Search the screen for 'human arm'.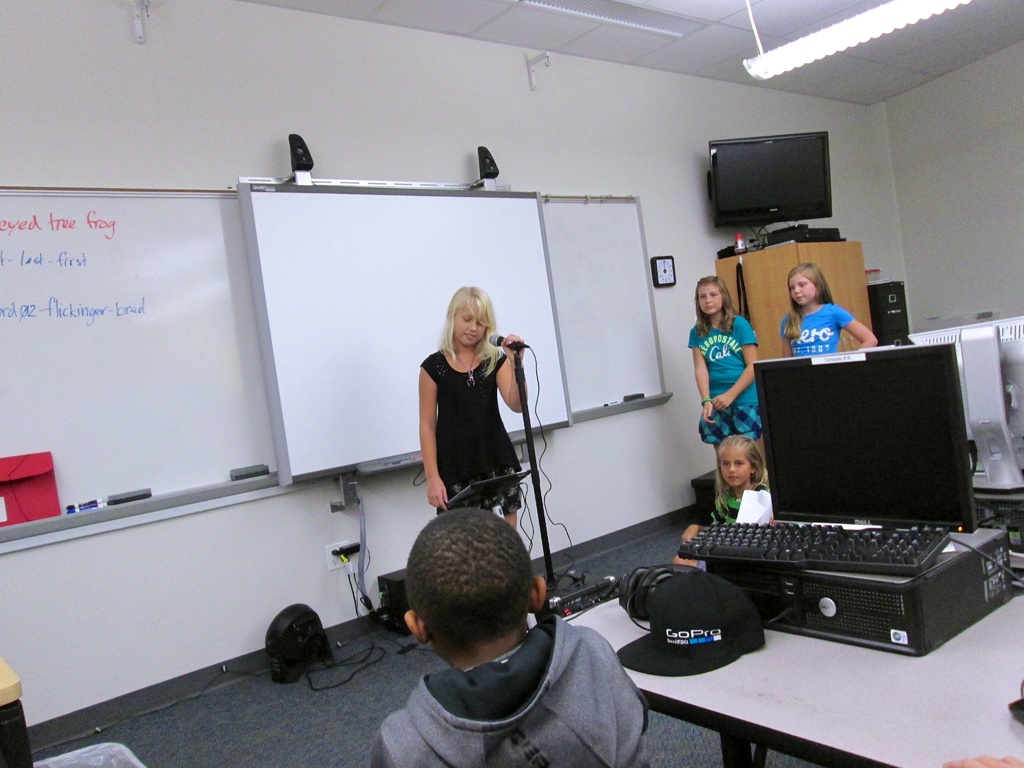
Found at [410,361,452,509].
